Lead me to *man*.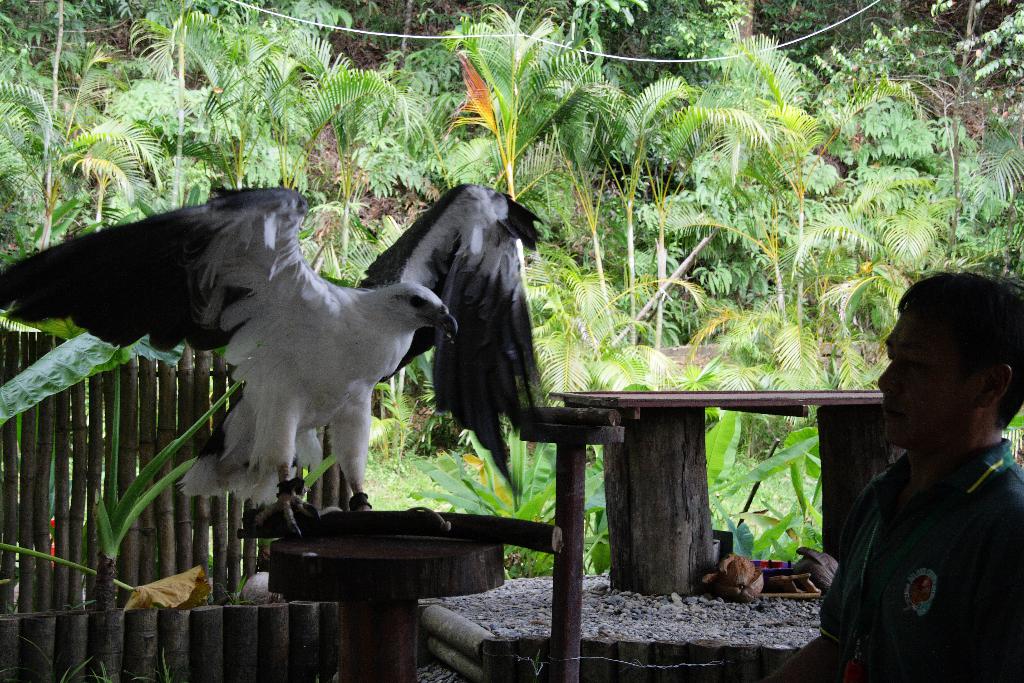
Lead to 819:201:1023:682.
